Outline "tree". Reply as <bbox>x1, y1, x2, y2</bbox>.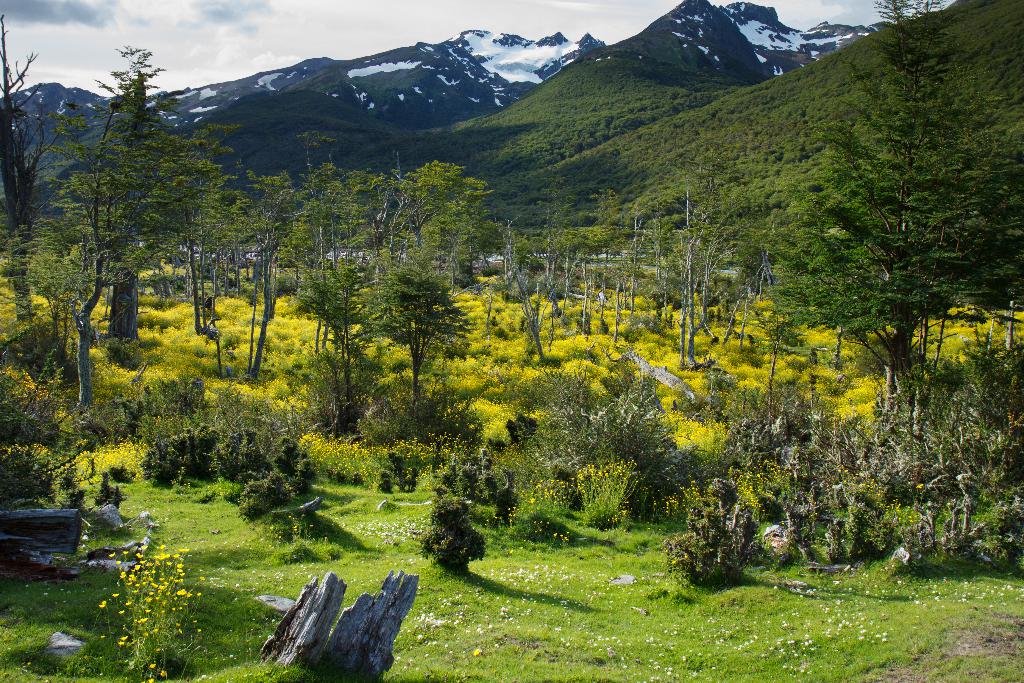
<bbox>0, 12, 63, 324</bbox>.
